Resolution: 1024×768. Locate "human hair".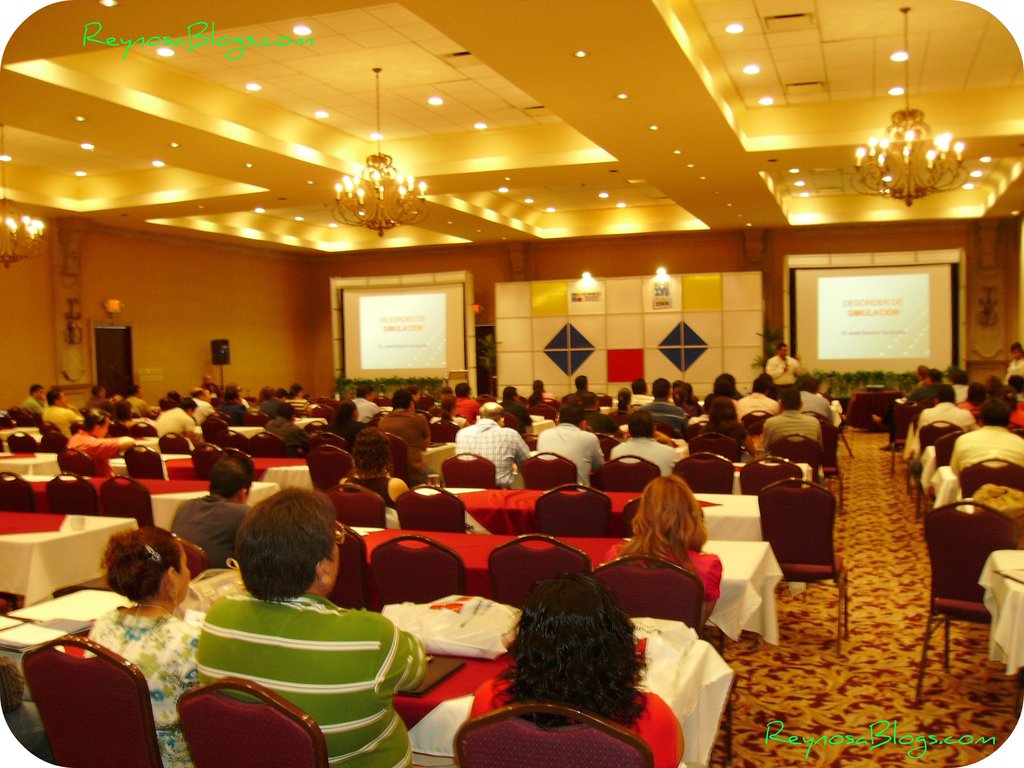
[1010,340,1023,351].
